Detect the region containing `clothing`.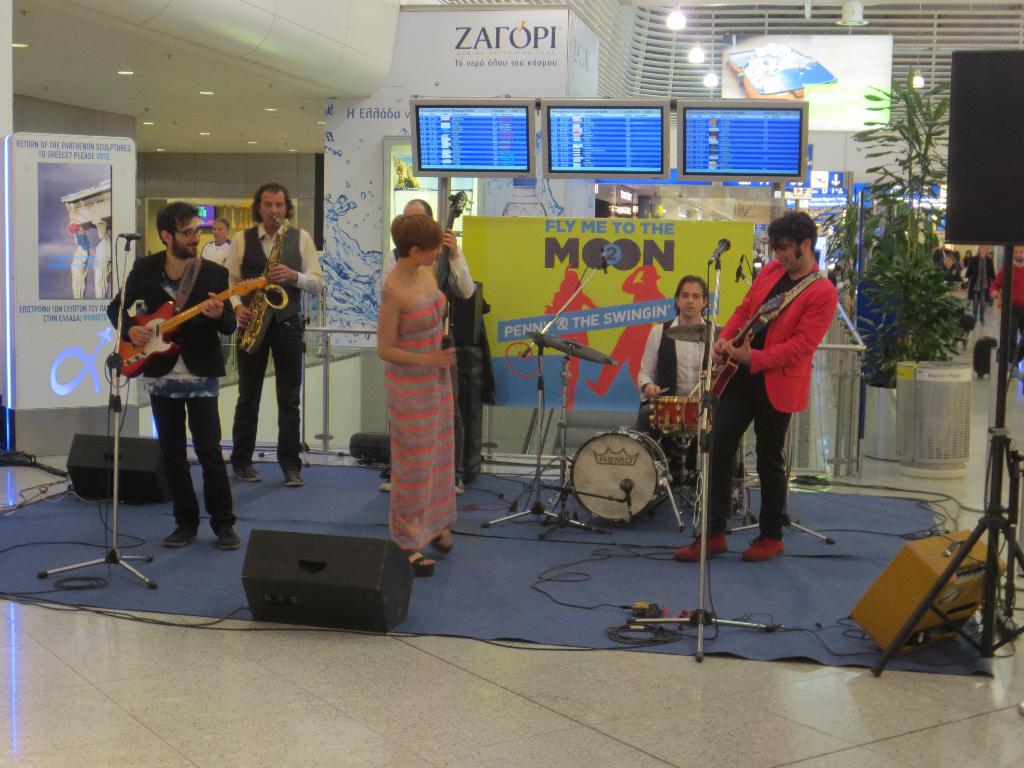
left=108, top=248, right=237, bottom=537.
